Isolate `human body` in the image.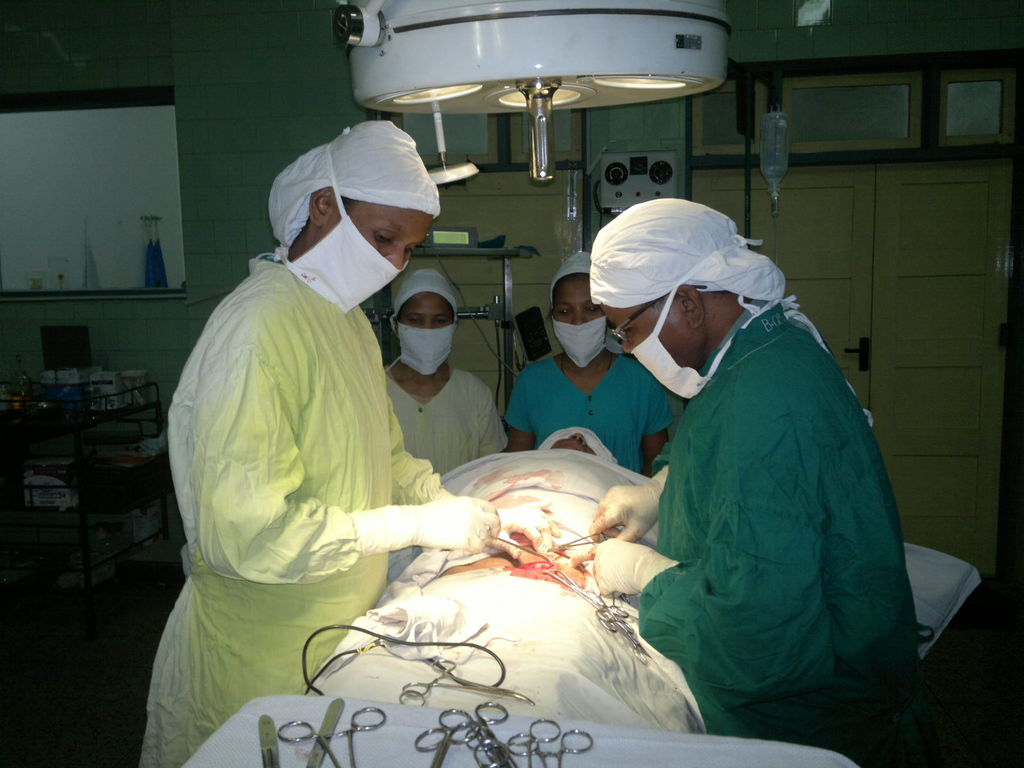
Isolated region: 161, 141, 492, 744.
